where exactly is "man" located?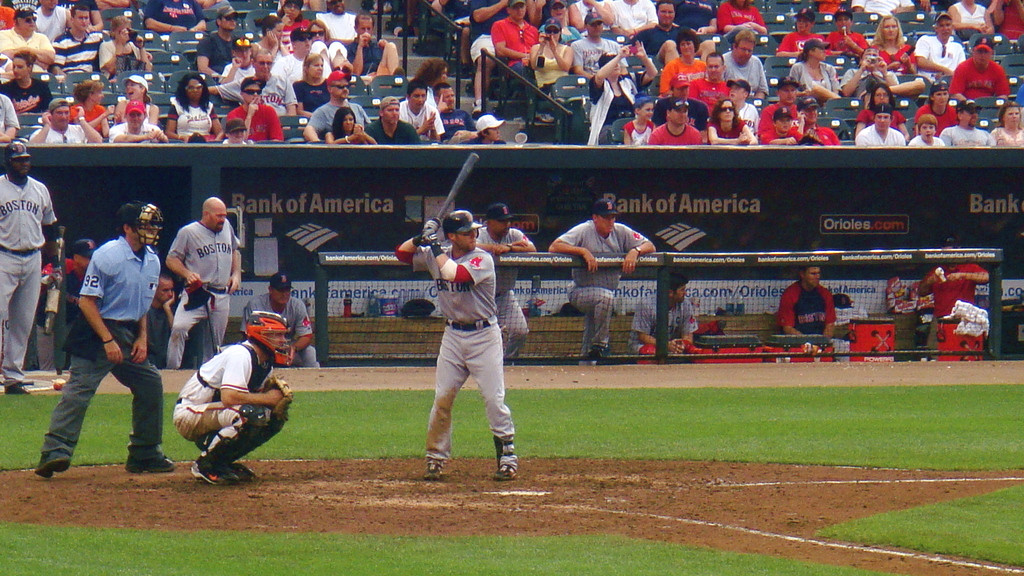
Its bounding box is (394,80,444,143).
